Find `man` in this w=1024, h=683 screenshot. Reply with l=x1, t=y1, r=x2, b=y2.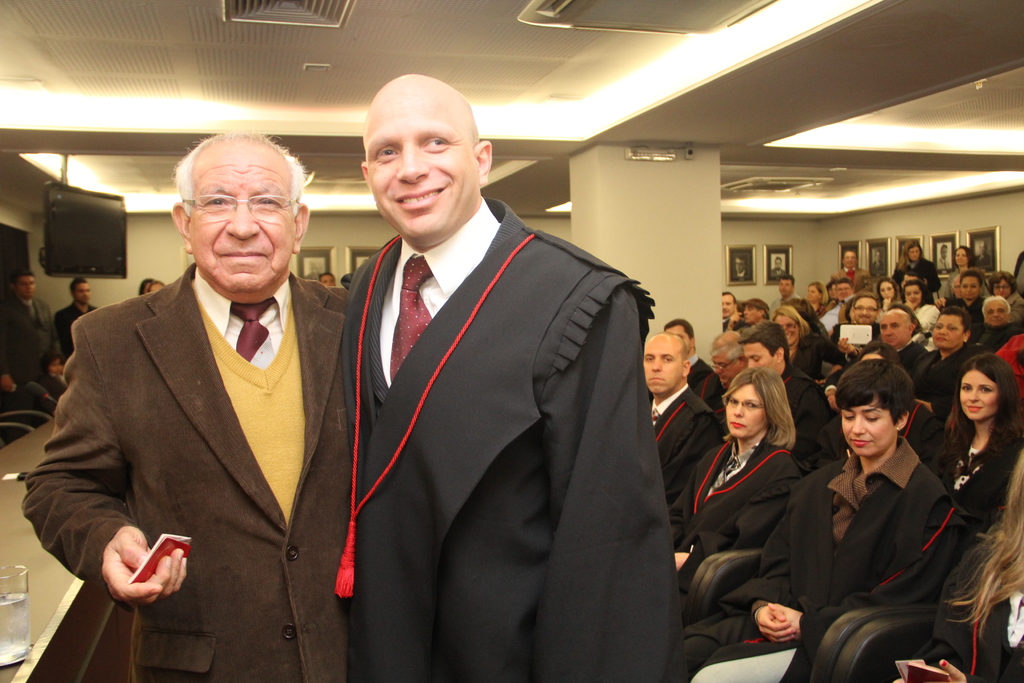
l=61, t=277, r=99, b=382.
